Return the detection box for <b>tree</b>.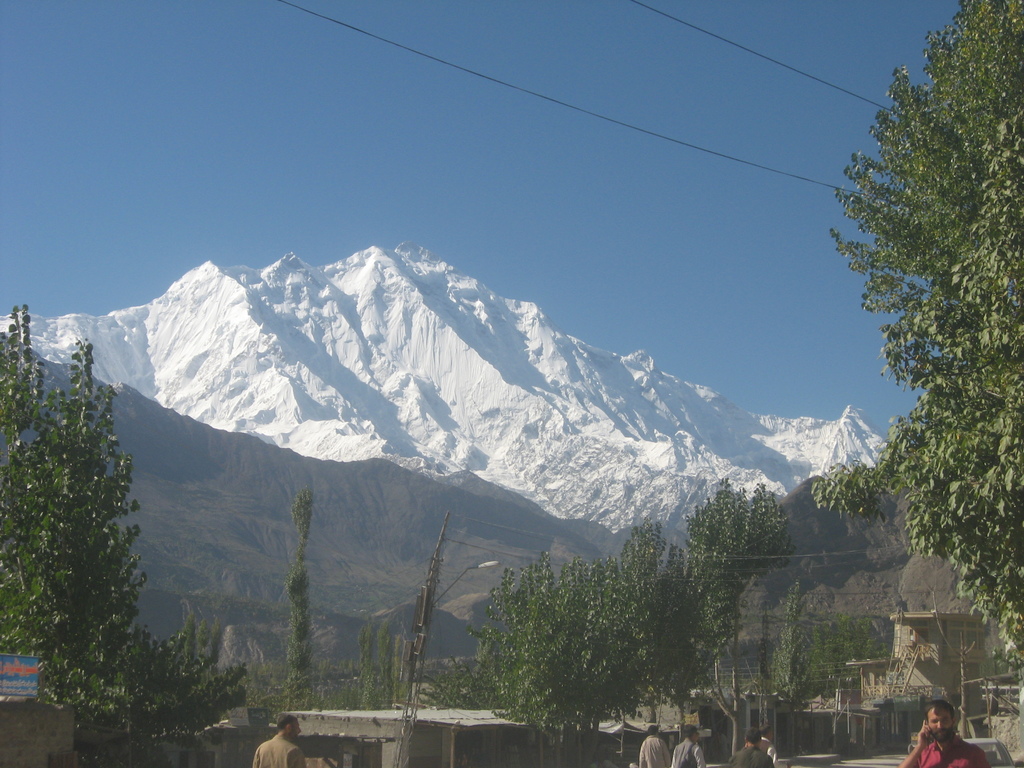
rect(0, 307, 250, 750).
